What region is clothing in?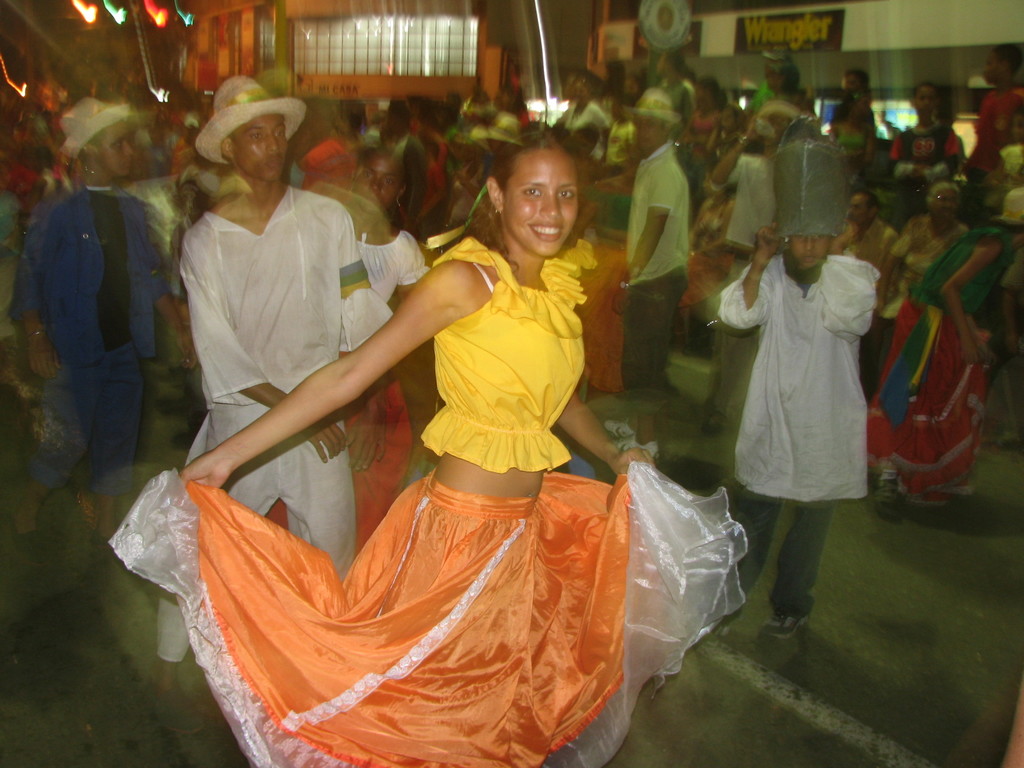
x1=136 y1=180 x2=417 y2=673.
